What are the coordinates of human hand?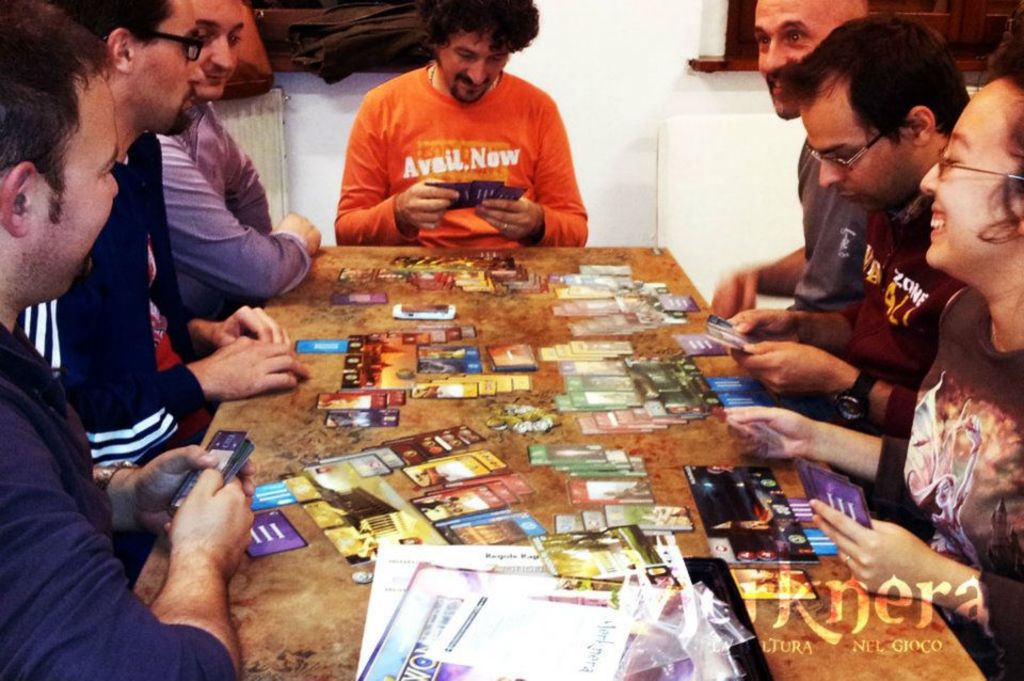
rect(398, 176, 461, 234).
